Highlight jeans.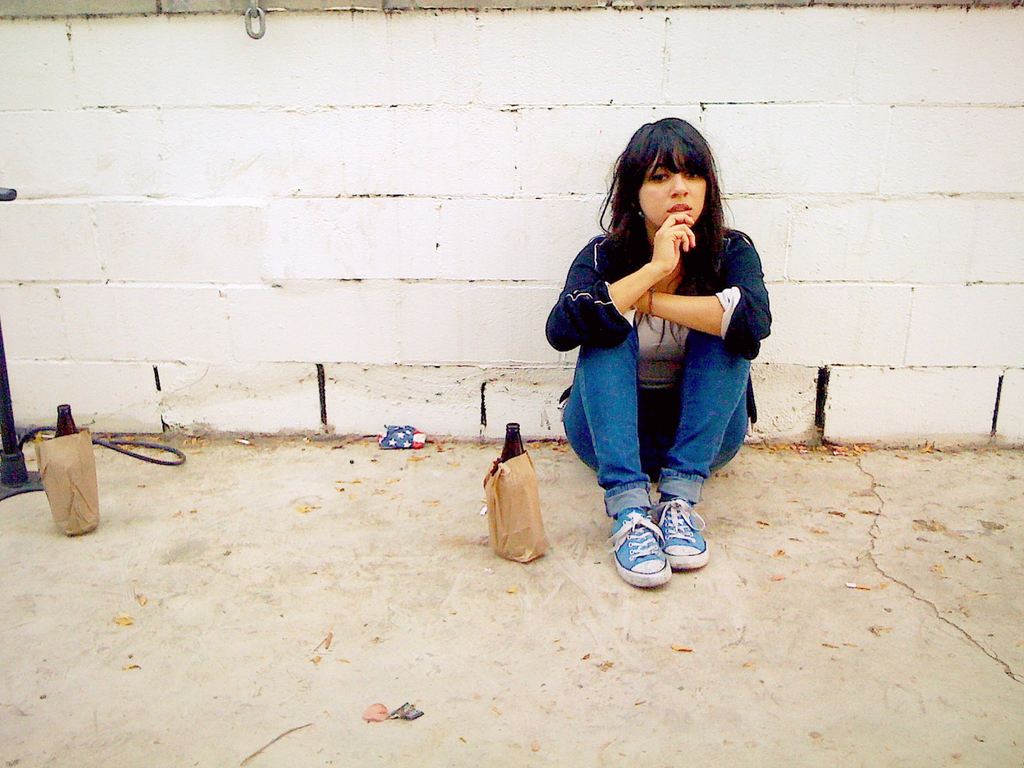
Highlighted region: <region>554, 308, 763, 515</region>.
